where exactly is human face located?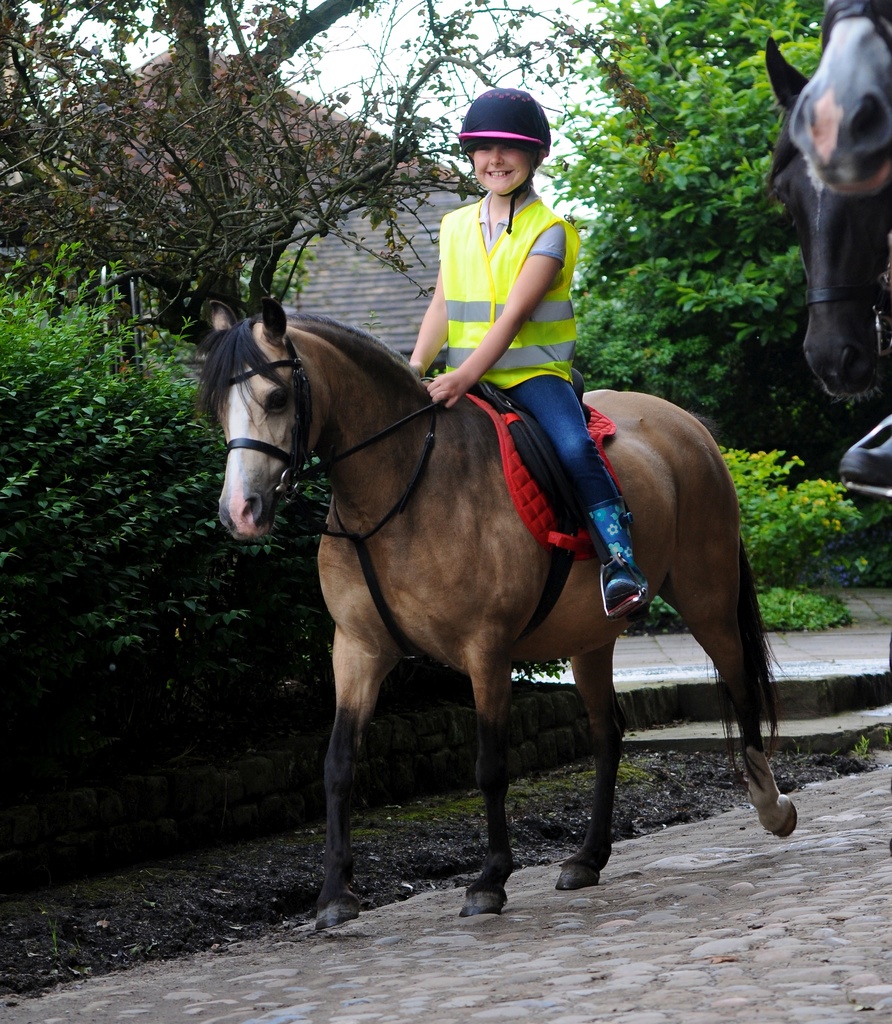
Its bounding box is box(469, 146, 528, 198).
